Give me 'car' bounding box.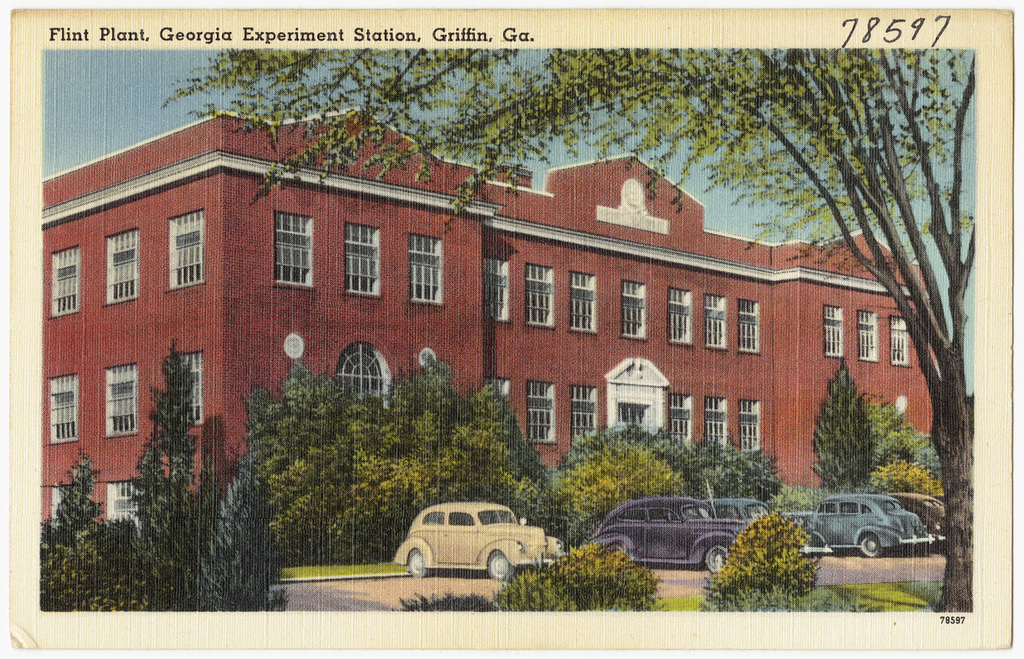
(x1=801, y1=490, x2=945, y2=559).
